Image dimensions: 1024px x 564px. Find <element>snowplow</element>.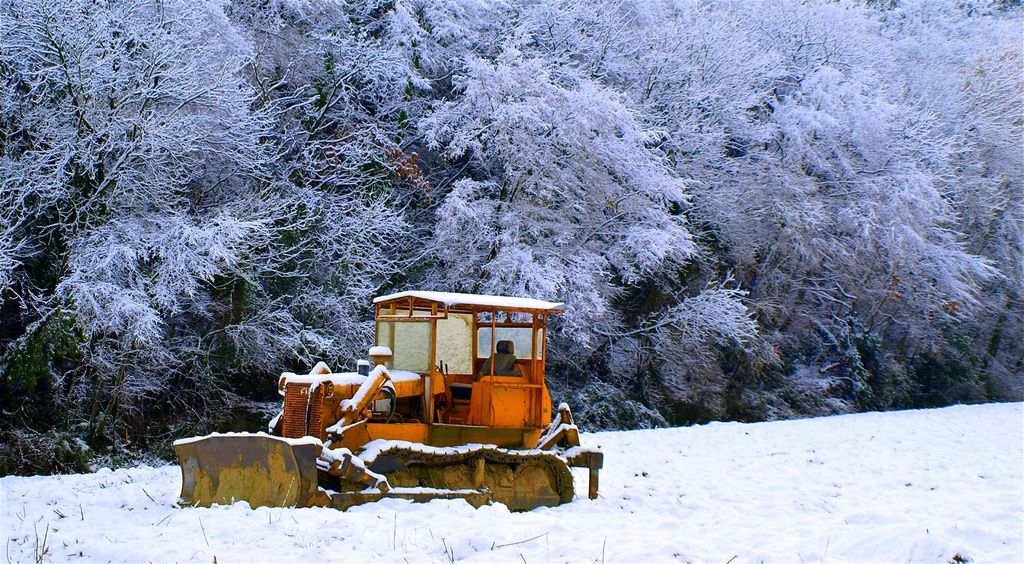
<box>168,287,602,510</box>.
